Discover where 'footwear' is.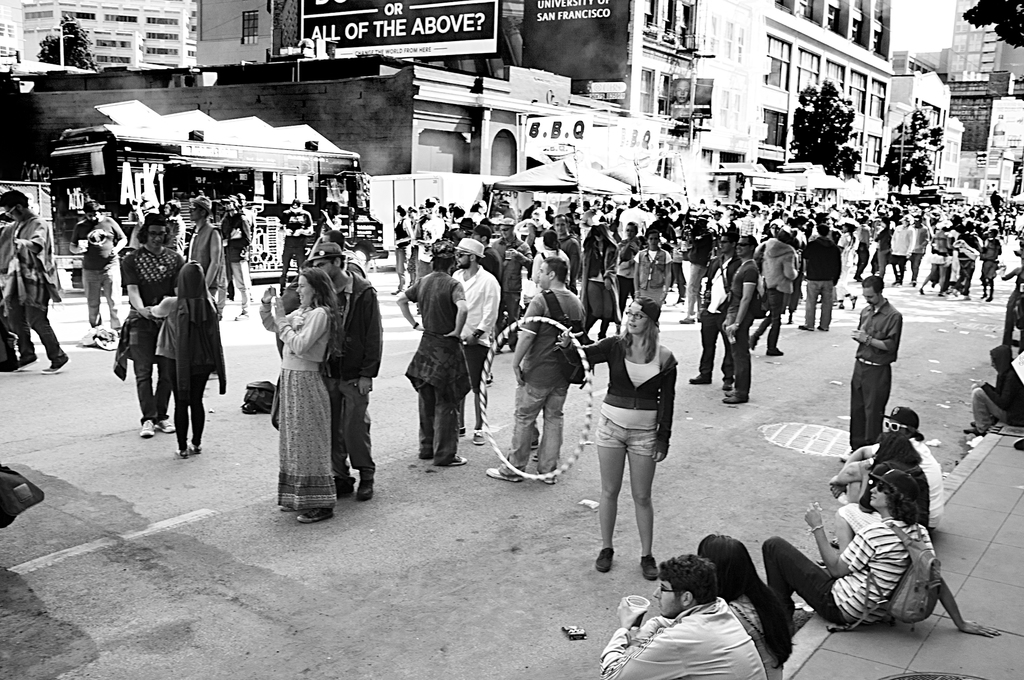
Discovered at 596 546 616 574.
